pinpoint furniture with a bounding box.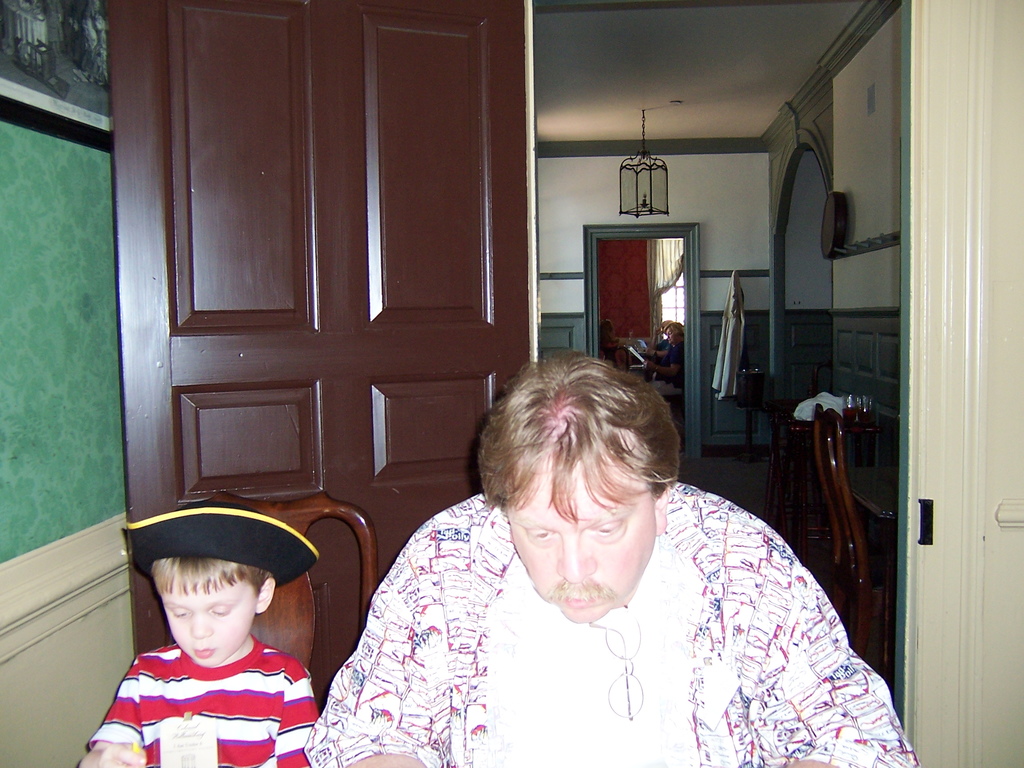
pyautogui.locateOnScreen(177, 488, 380, 674).
